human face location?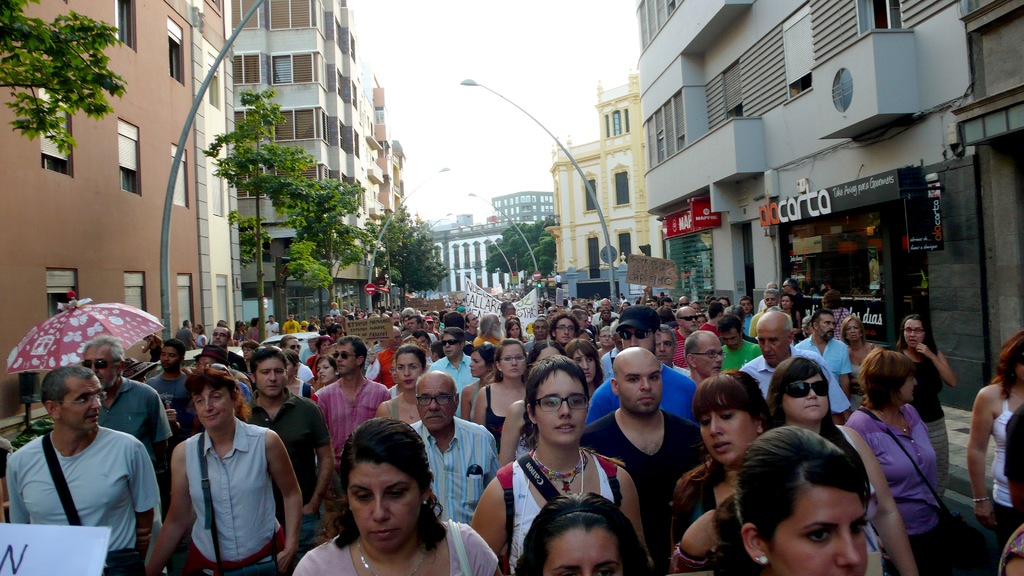
{"left": 696, "top": 334, "right": 728, "bottom": 378}
